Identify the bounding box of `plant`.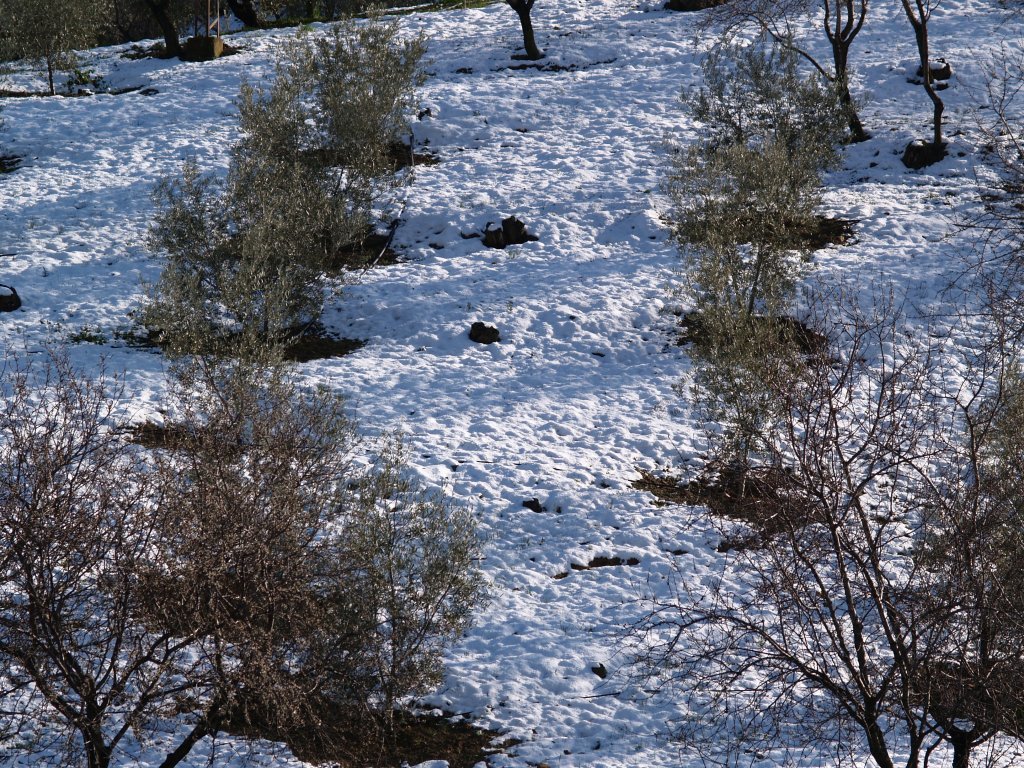
233,77,388,265.
